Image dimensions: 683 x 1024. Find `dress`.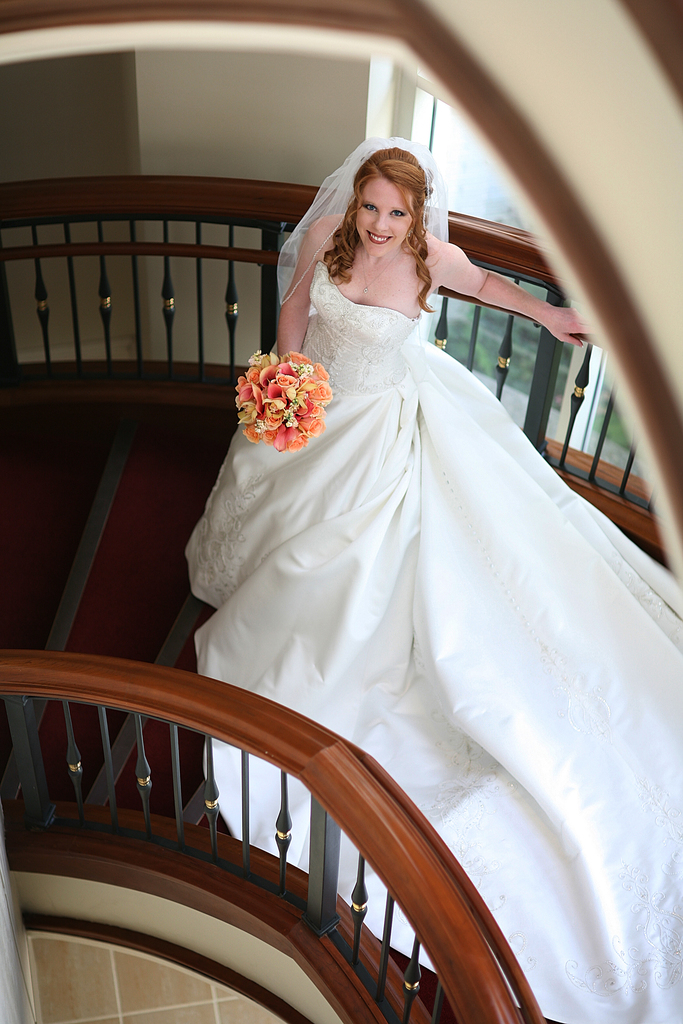
177,251,432,608.
